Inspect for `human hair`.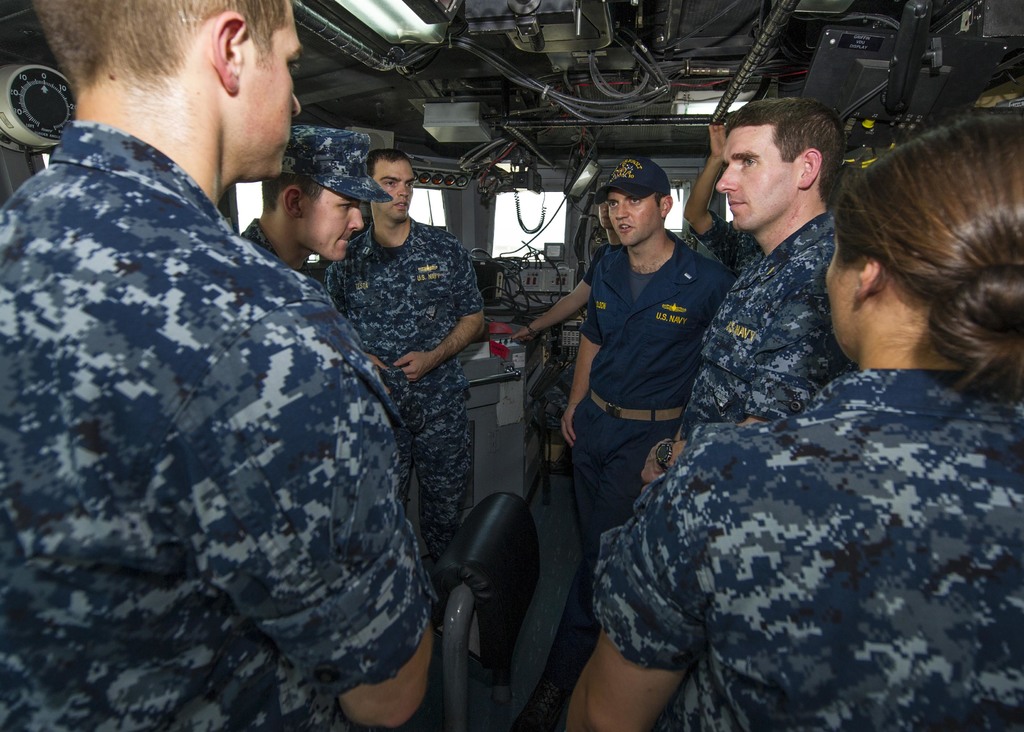
Inspection: bbox=[365, 150, 416, 175].
